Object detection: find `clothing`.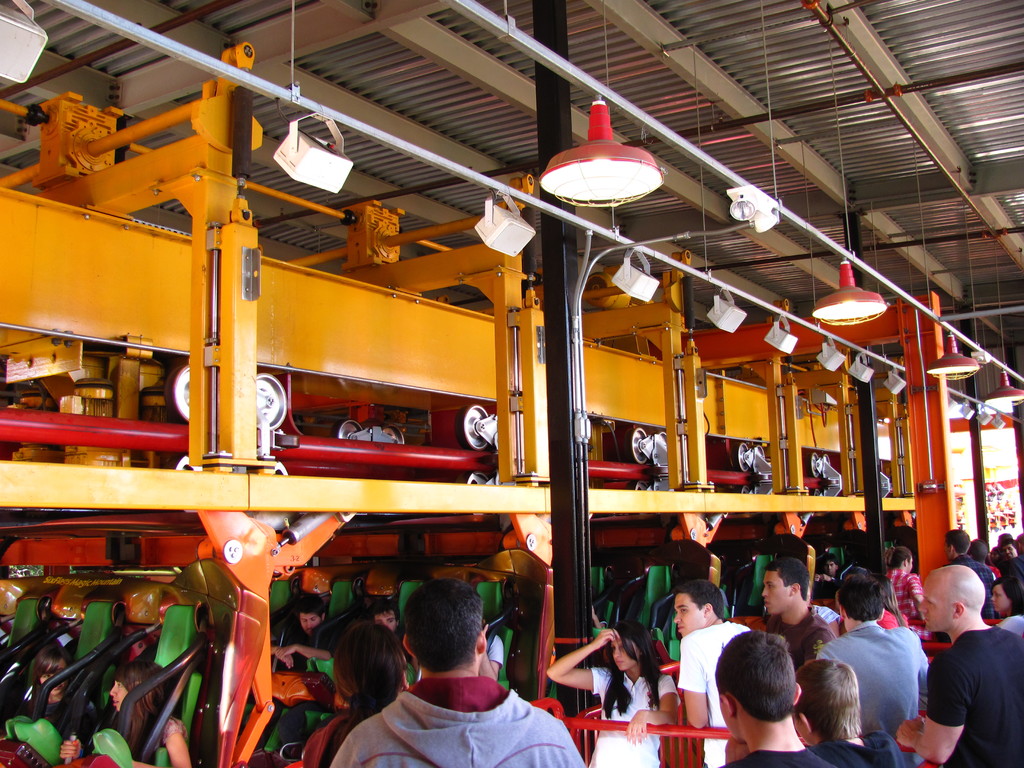
886/567/928/643.
